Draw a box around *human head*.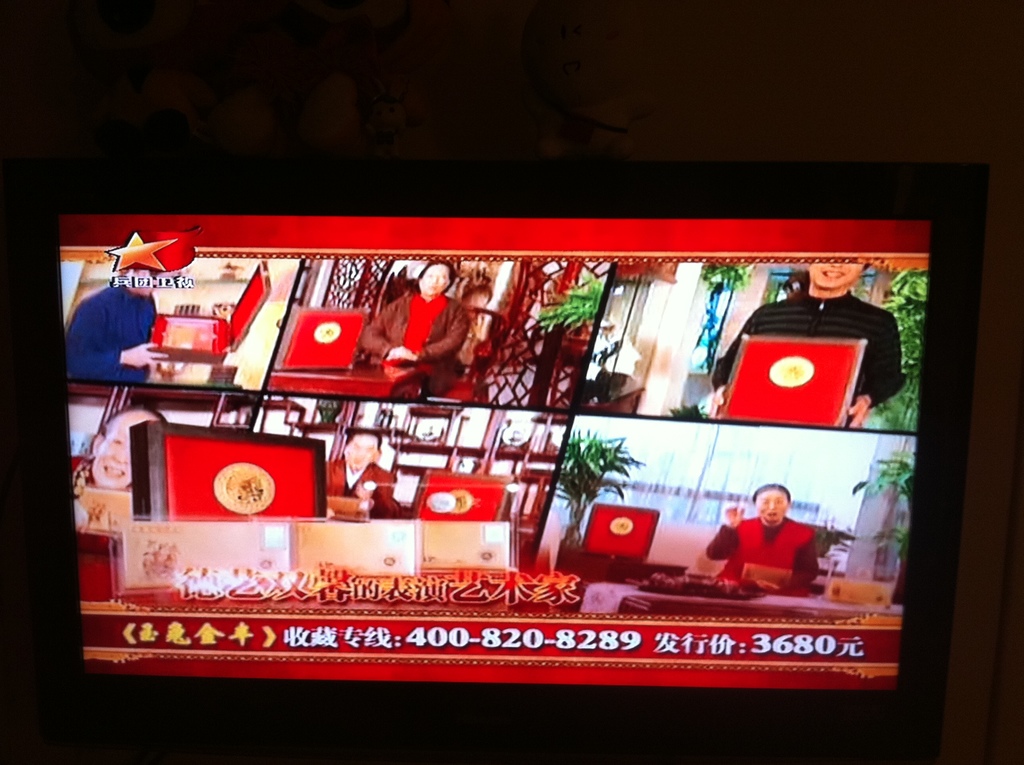
[803,257,867,293].
